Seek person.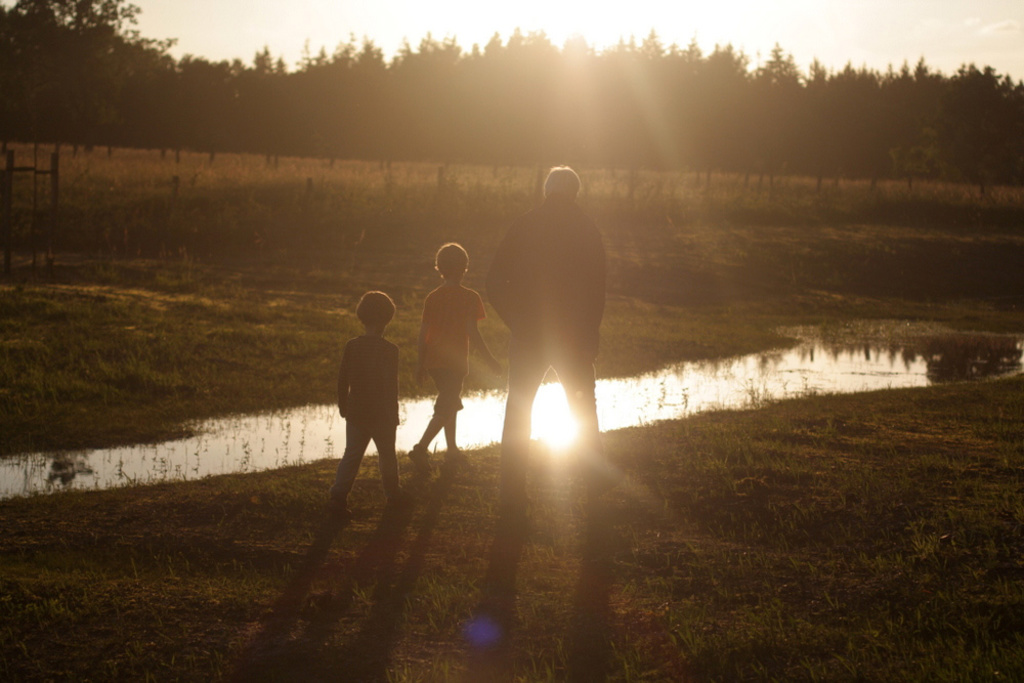
407:243:502:468.
